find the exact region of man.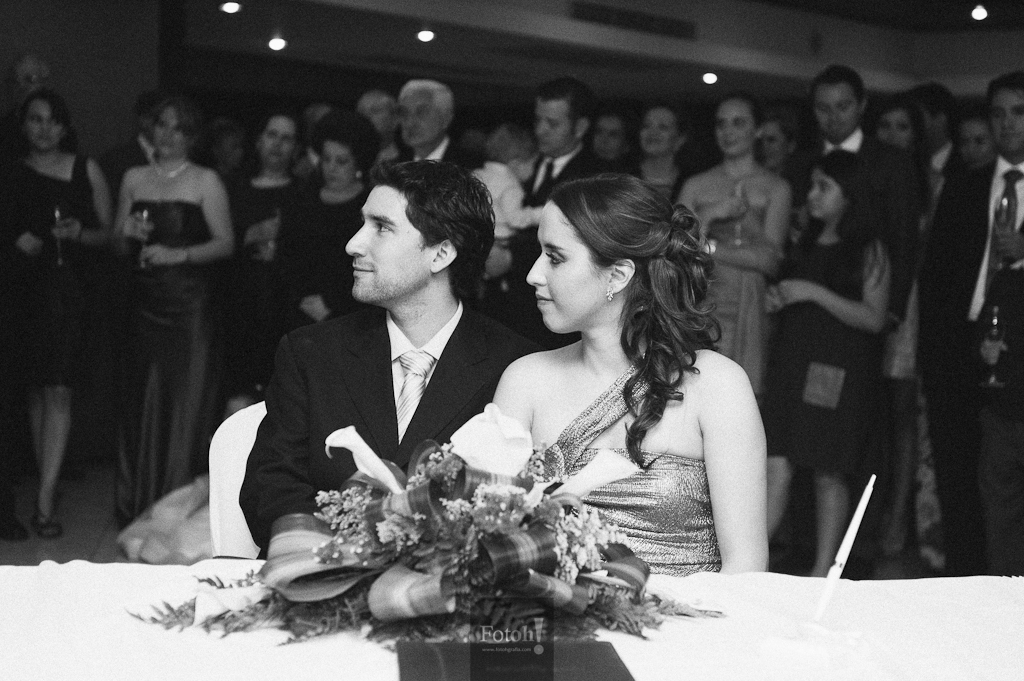
Exact region: Rect(229, 162, 525, 586).
